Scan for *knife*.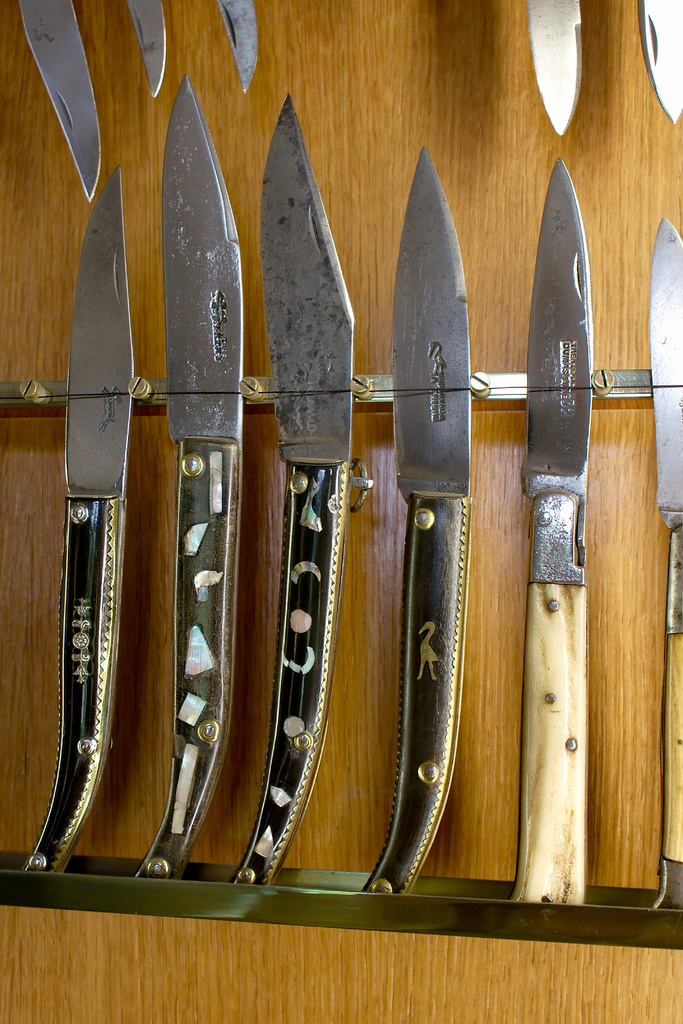
Scan result: region(505, 154, 595, 906).
